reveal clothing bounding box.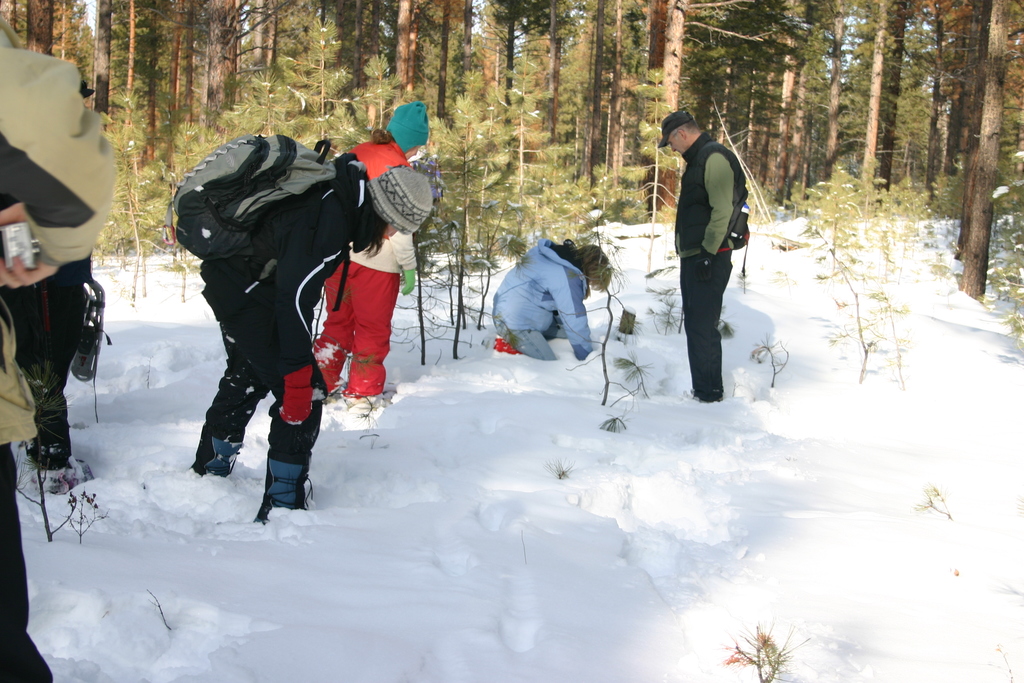
Revealed: left=0, top=12, right=118, bottom=682.
